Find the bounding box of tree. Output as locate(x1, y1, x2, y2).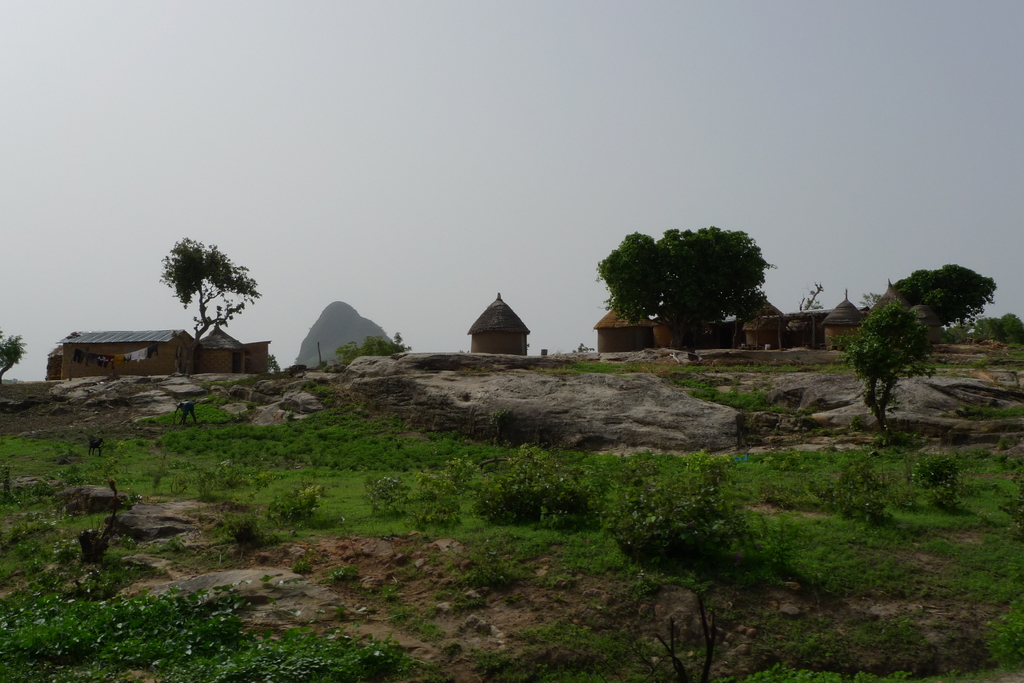
locate(974, 314, 1023, 343).
